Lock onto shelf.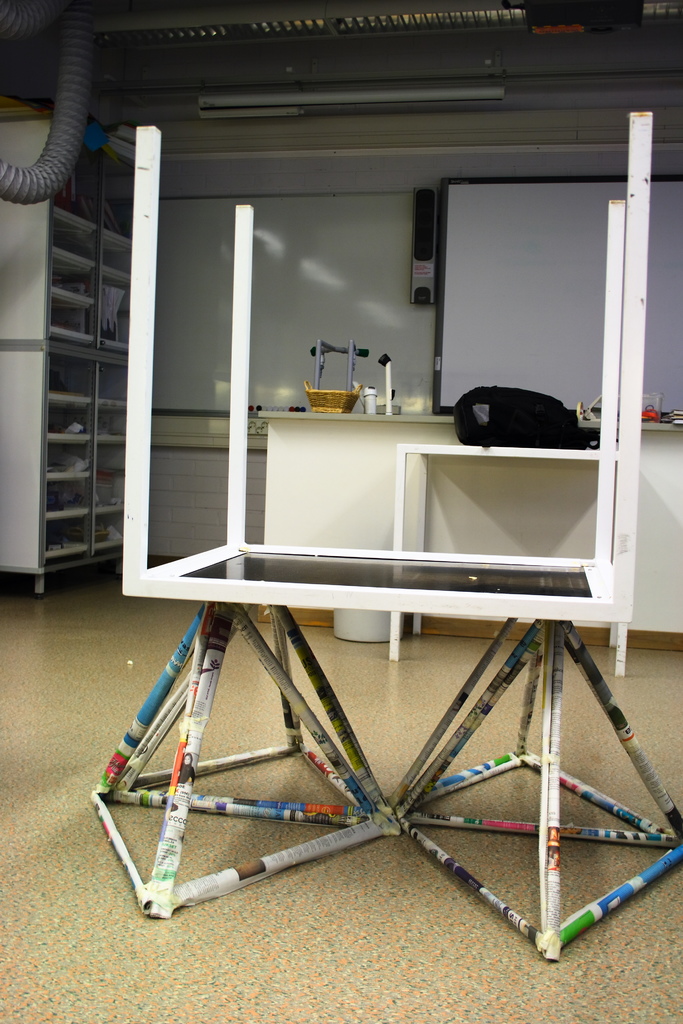
Locked: BBox(91, 467, 138, 515).
